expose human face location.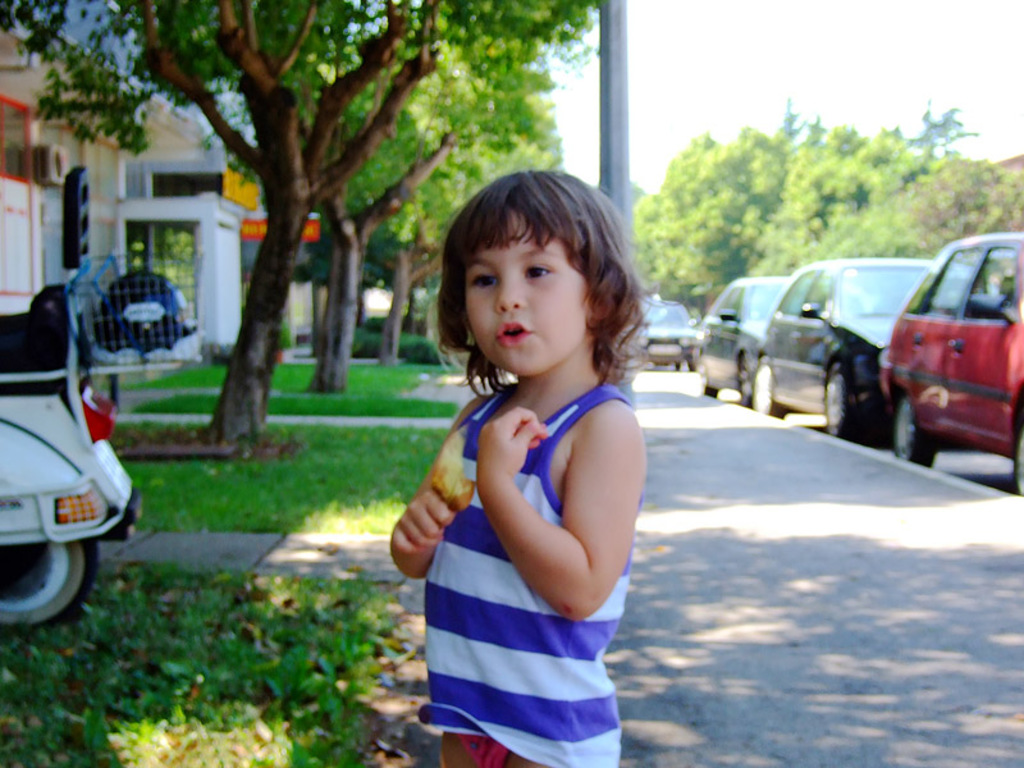
Exposed at bbox=(454, 207, 591, 379).
